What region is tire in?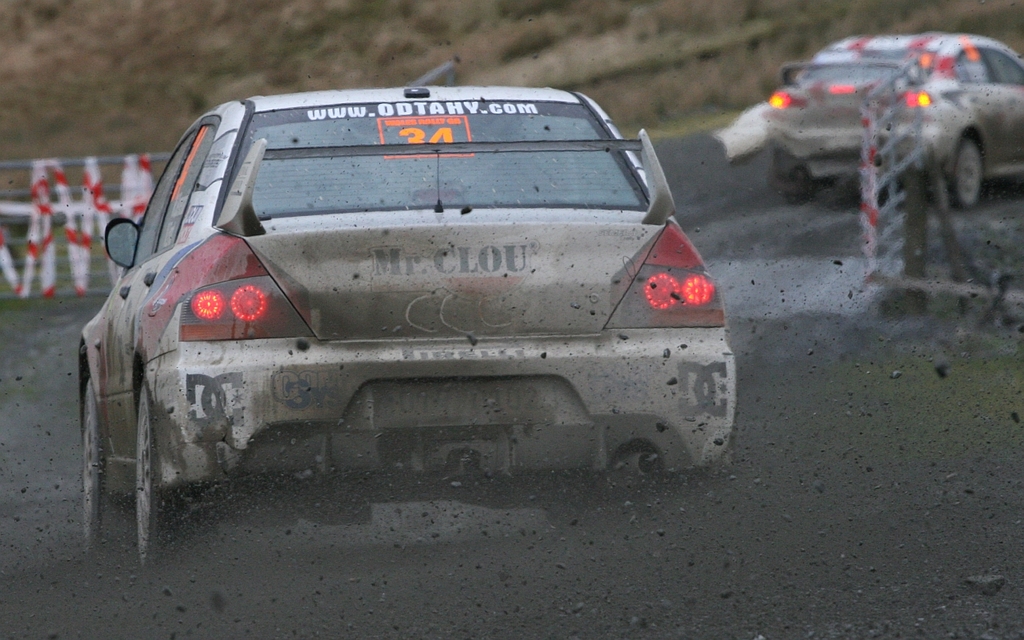
select_region(79, 341, 108, 572).
